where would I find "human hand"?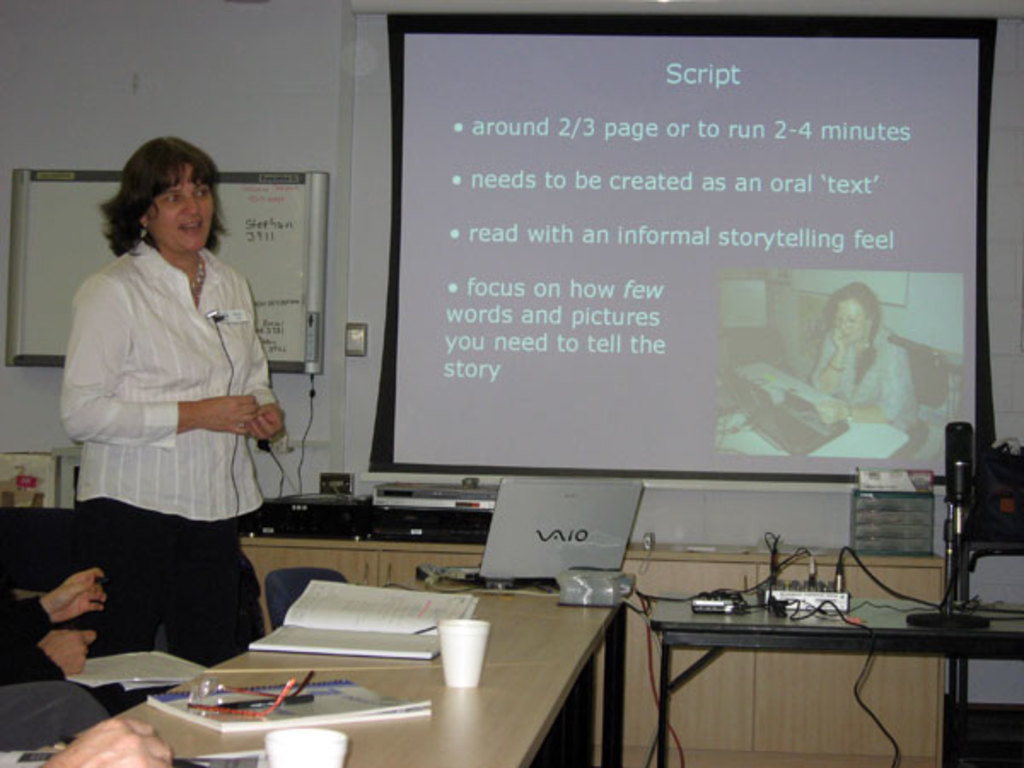
At {"x1": 38, "y1": 713, "x2": 176, "y2": 766}.
